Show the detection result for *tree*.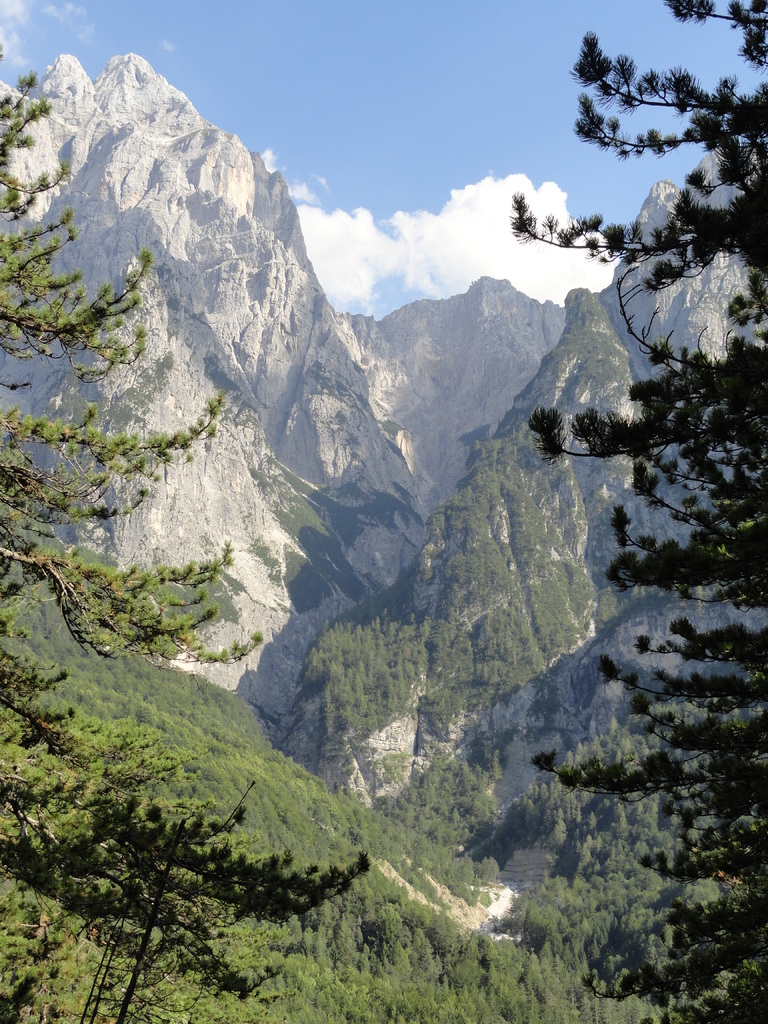
select_region(0, 34, 373, 1023).
